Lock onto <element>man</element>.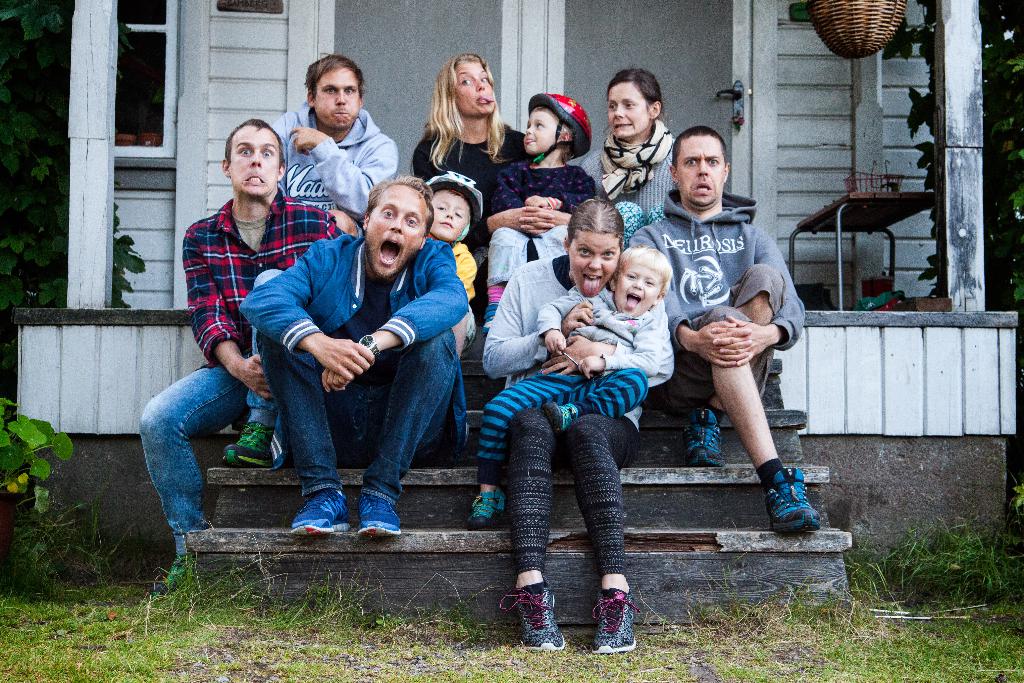
Locked: 269, 51, 397, 215.
